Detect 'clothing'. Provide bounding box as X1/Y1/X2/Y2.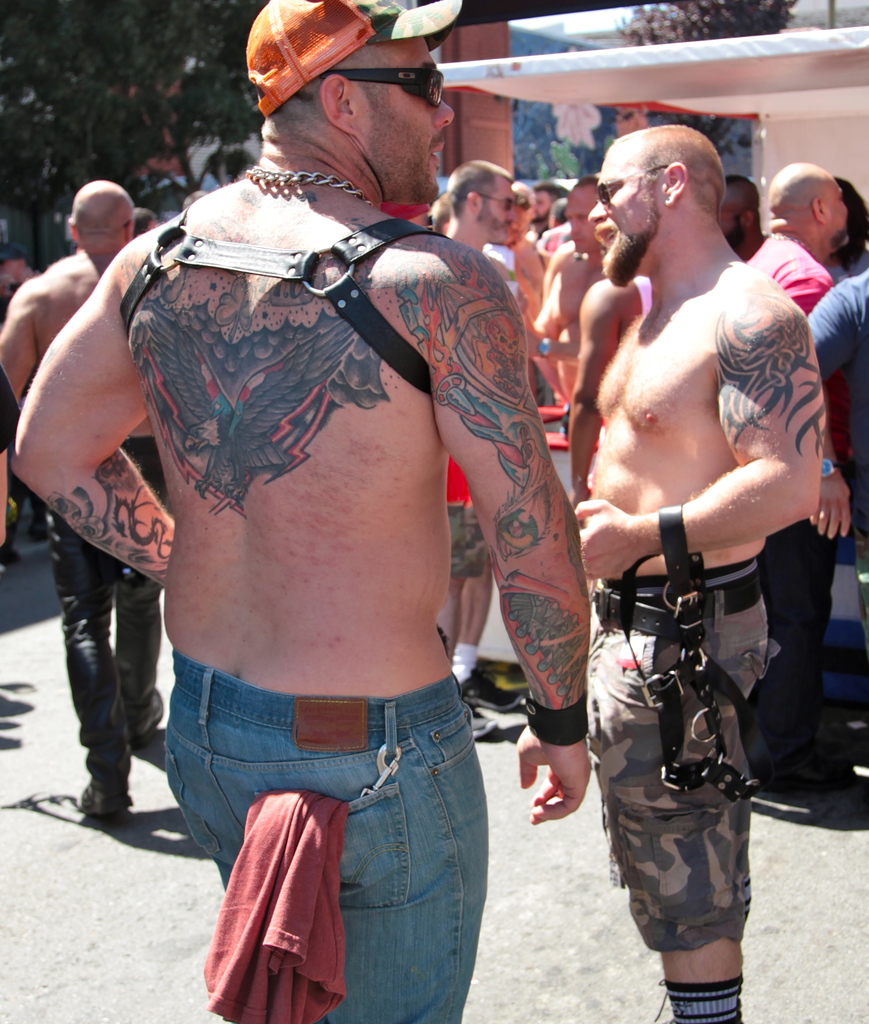
799/261/868/664.
